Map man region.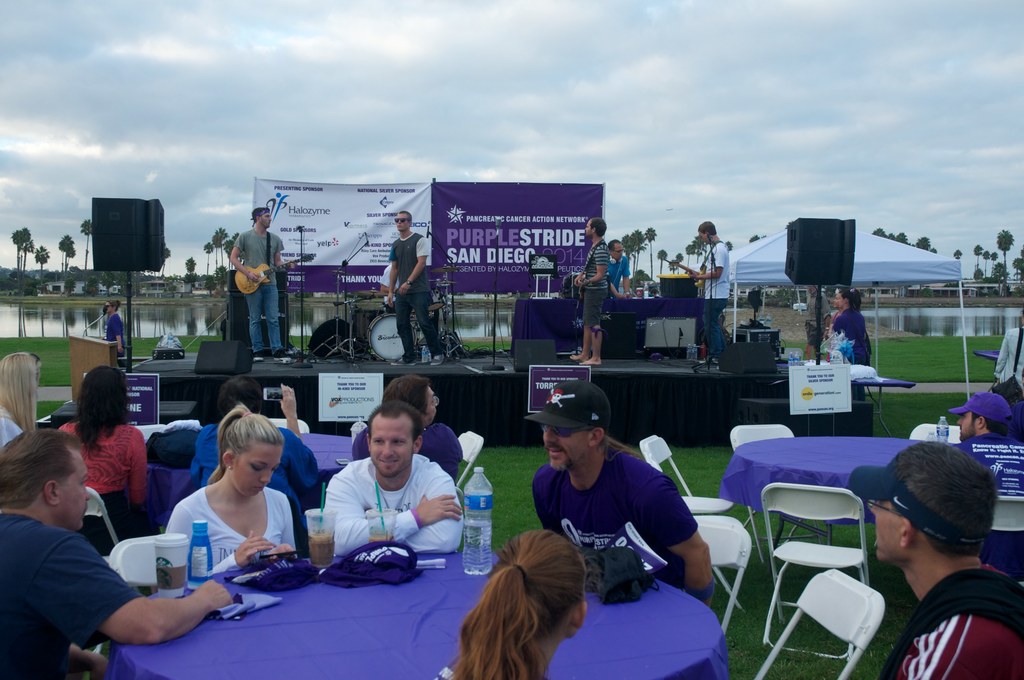
Mapped to rect(234, 206, 304, 362).
